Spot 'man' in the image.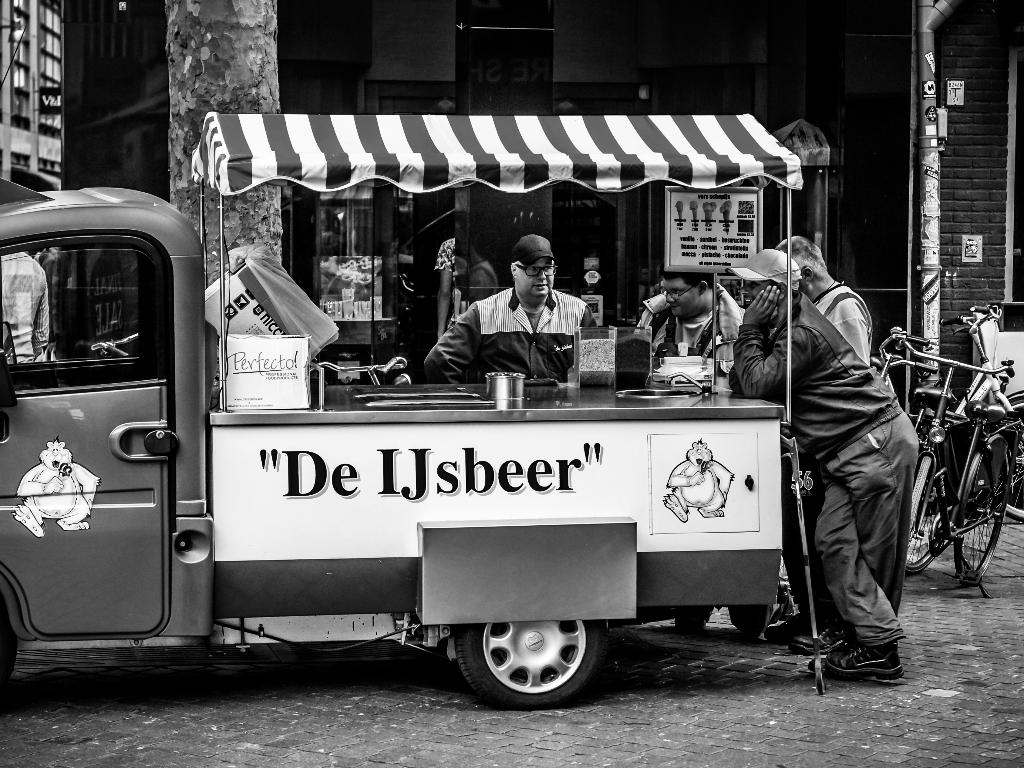
'man' found at crop(419, 234, 599, 382).
